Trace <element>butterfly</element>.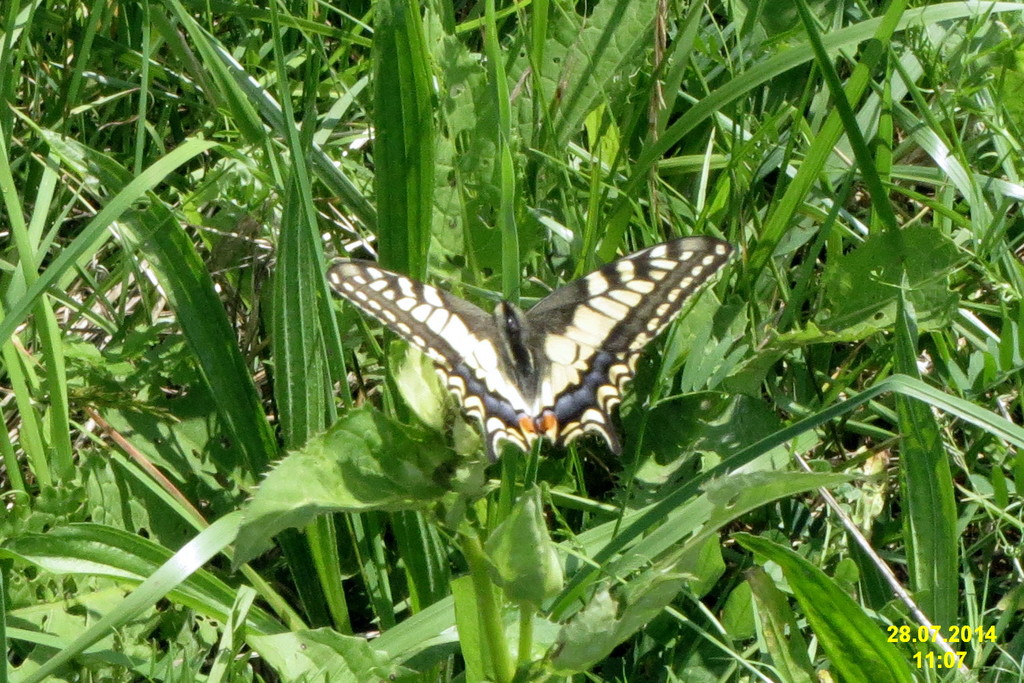
Traced to 340/219/723/475.
